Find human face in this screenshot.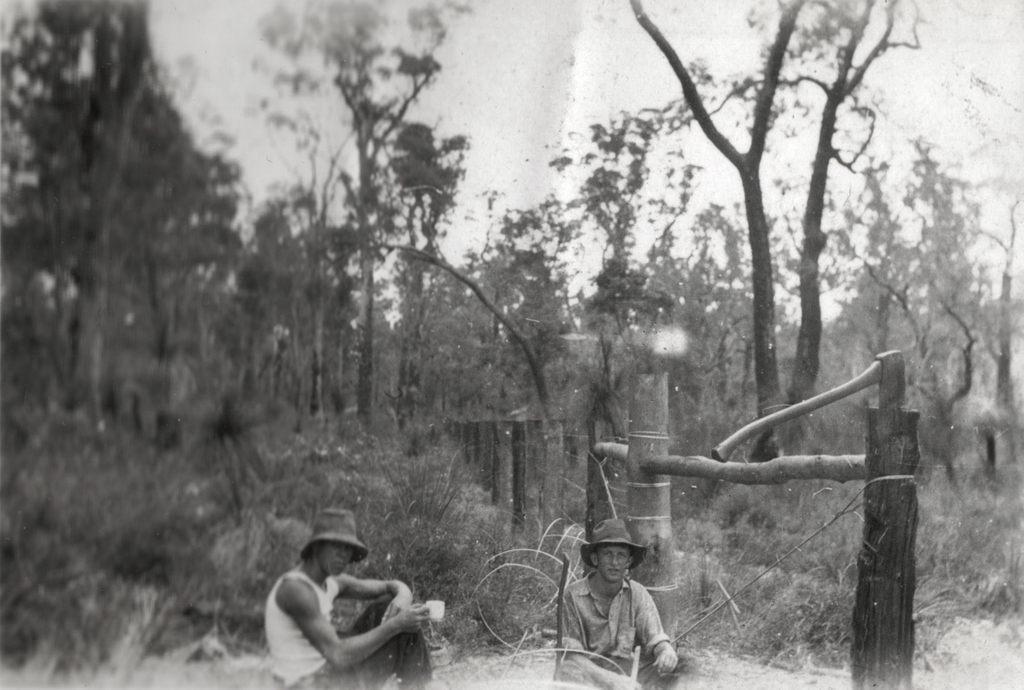
The bounding box for human face is box=[595, 545, 631, 581].
